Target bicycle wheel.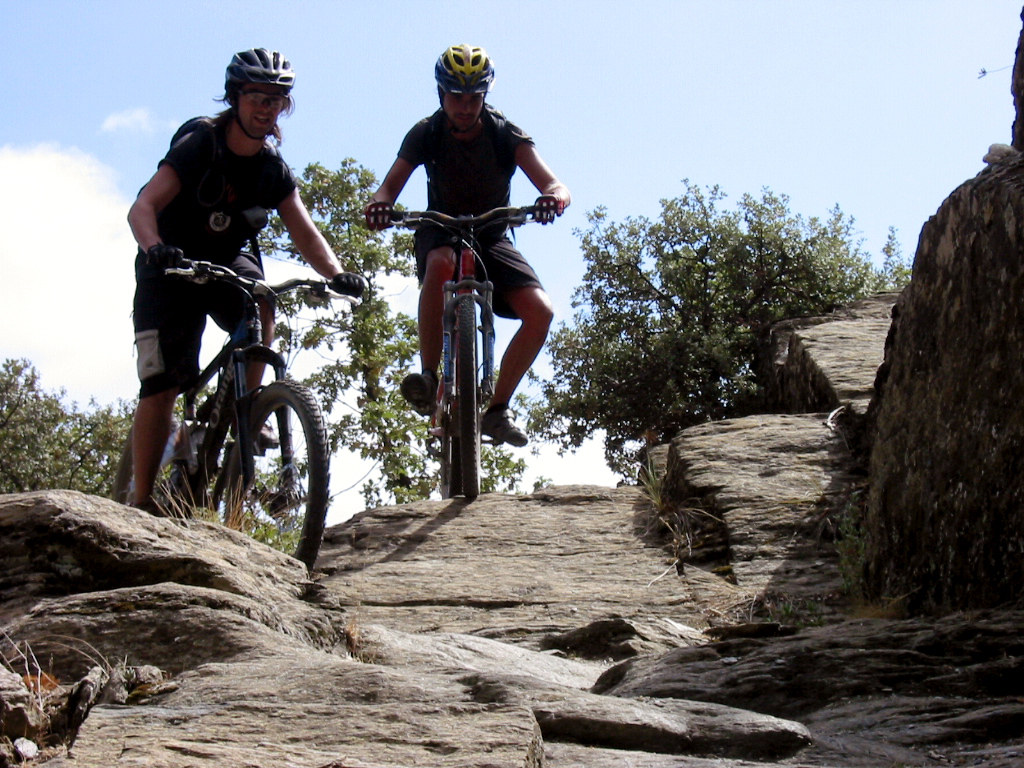
Target region: box=[432, 387, 460, 500].
